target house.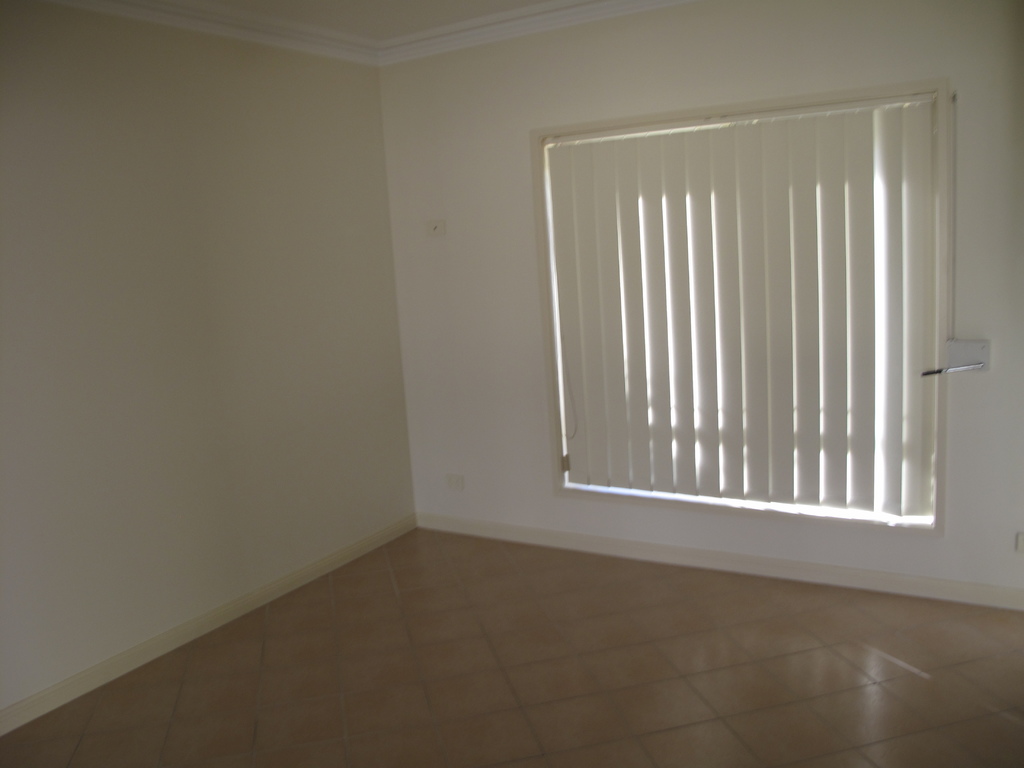
Target region: 0,1,1023,767.
